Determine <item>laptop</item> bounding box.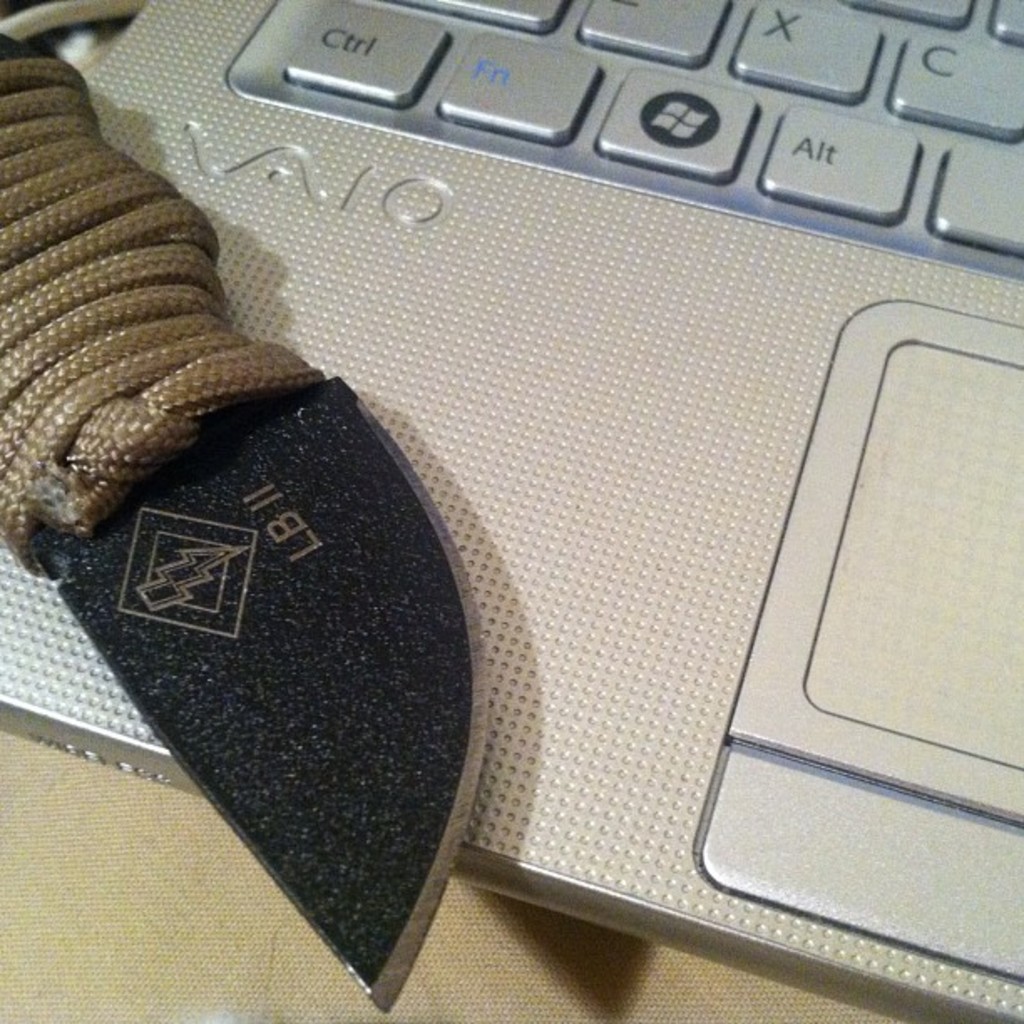
Determined: region(37, 0, 1023, 1023).
